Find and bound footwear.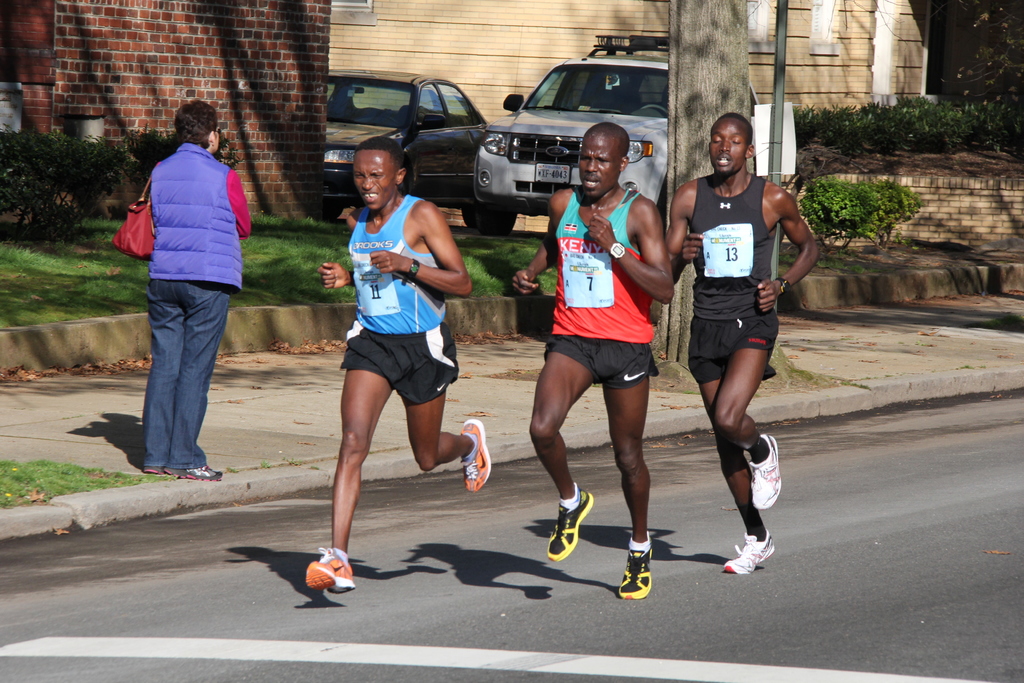
Bound: bbox=[723, 530, 772, 575].
